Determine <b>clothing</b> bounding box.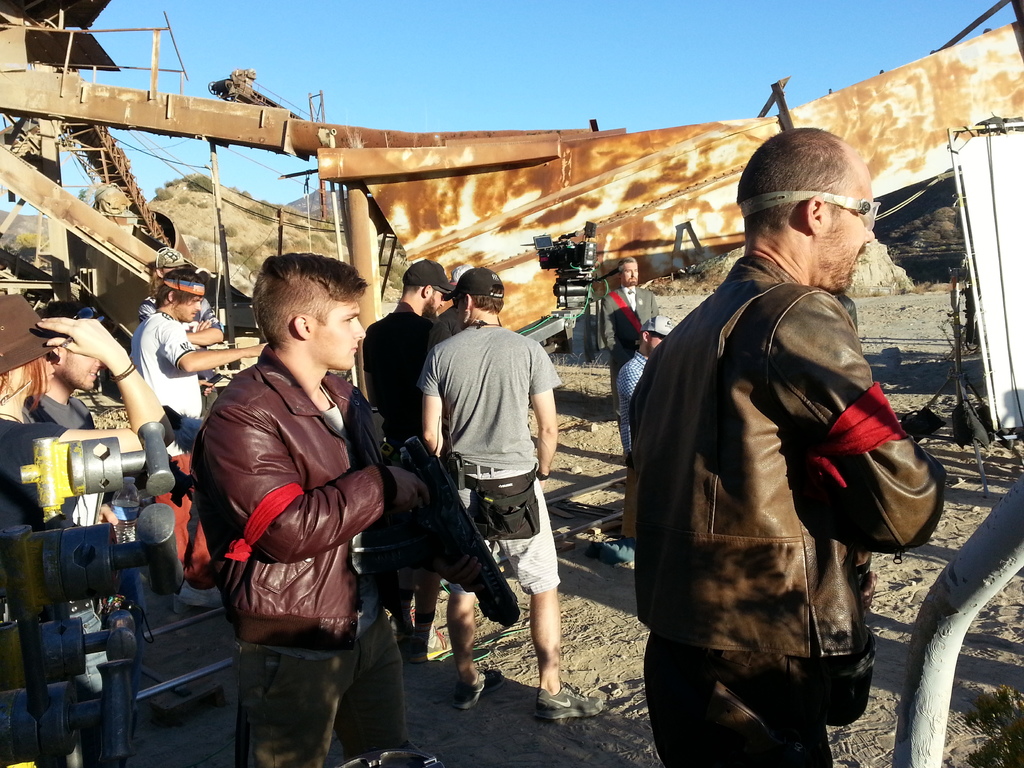
Determined: 189, 343, 389, 766.
